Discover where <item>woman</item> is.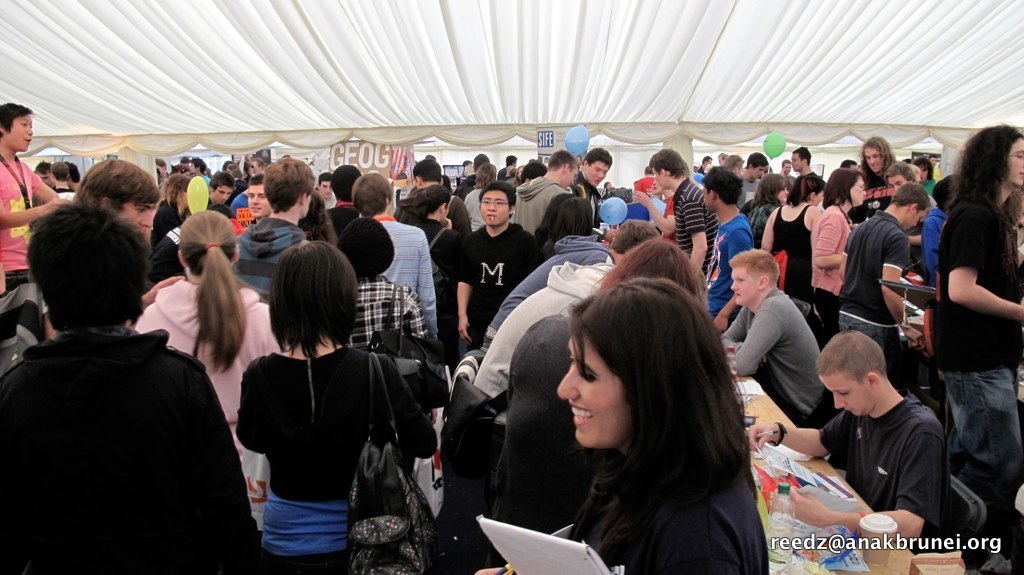
Discovered at 760/170/827/314.
